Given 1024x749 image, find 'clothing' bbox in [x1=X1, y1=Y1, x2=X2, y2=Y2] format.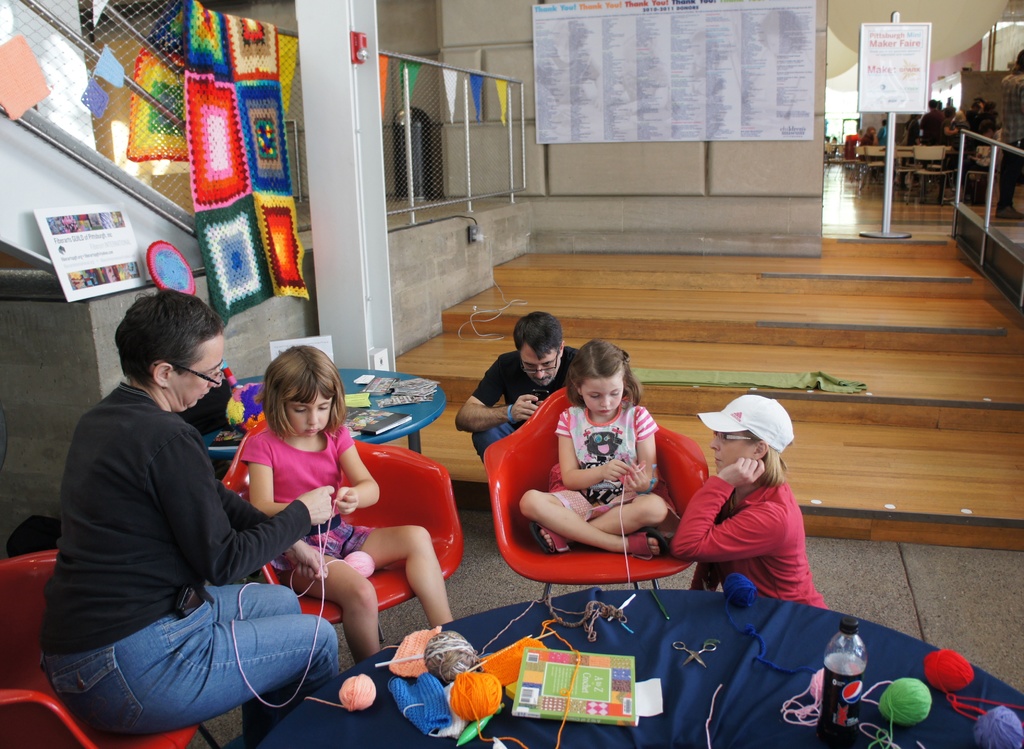
[x1=236, y1=422, x2=372, y2=562].
